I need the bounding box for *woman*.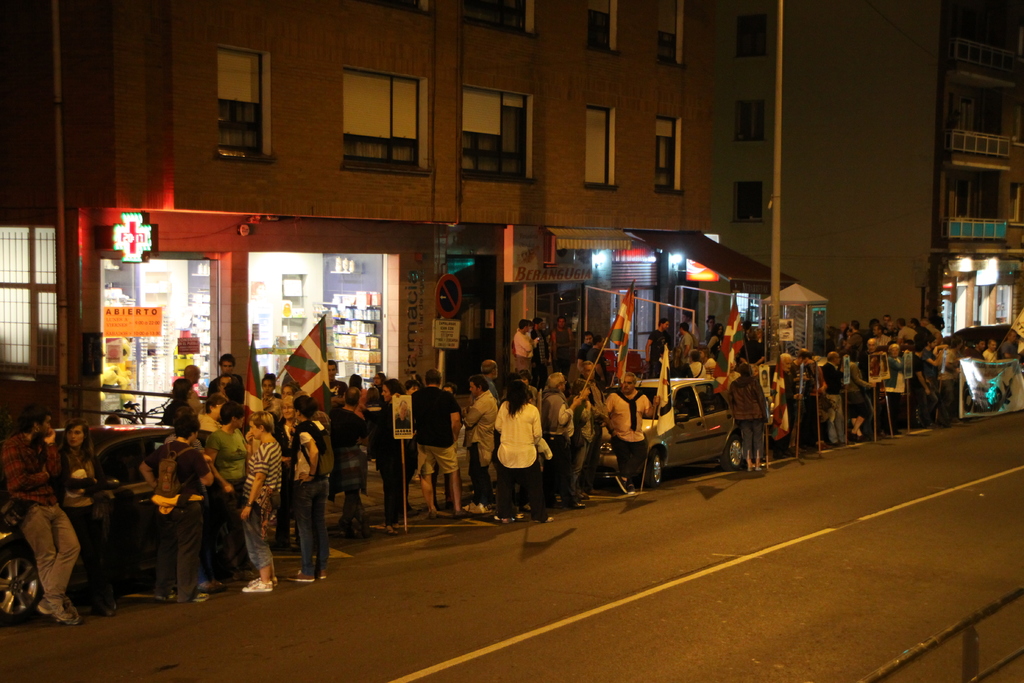
Here it is: rect(567, 381, 611, 507).
